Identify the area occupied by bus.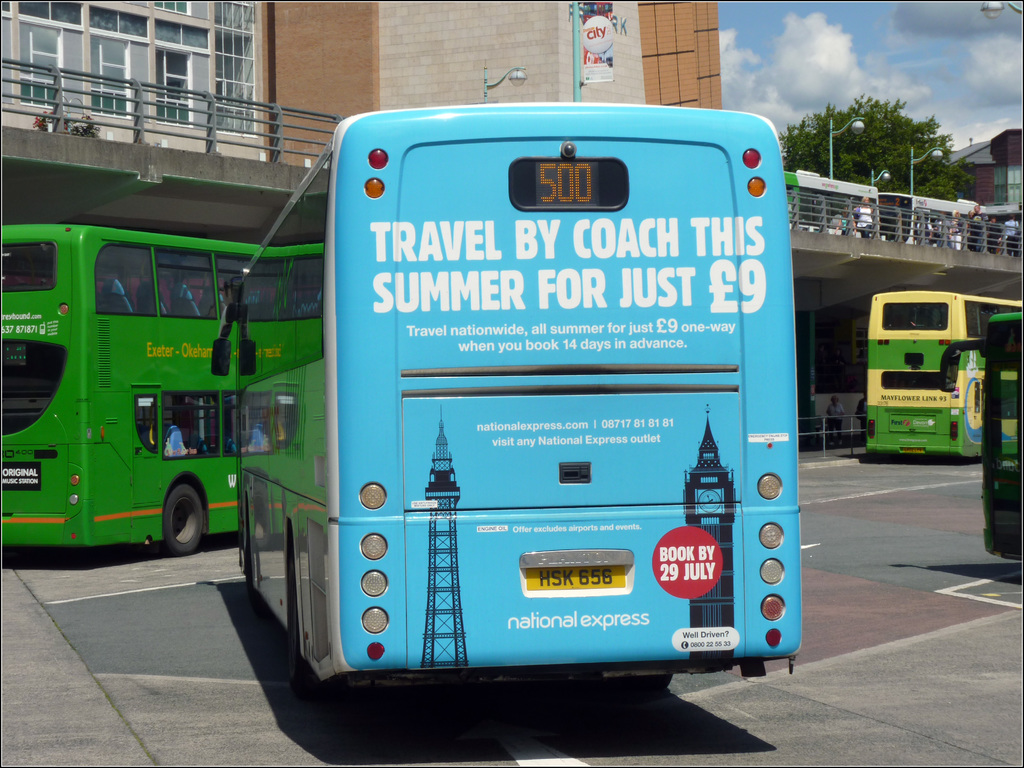
Area: {"x1": 938, "y1": 308, "x2": 1023, "y2": 563}.
